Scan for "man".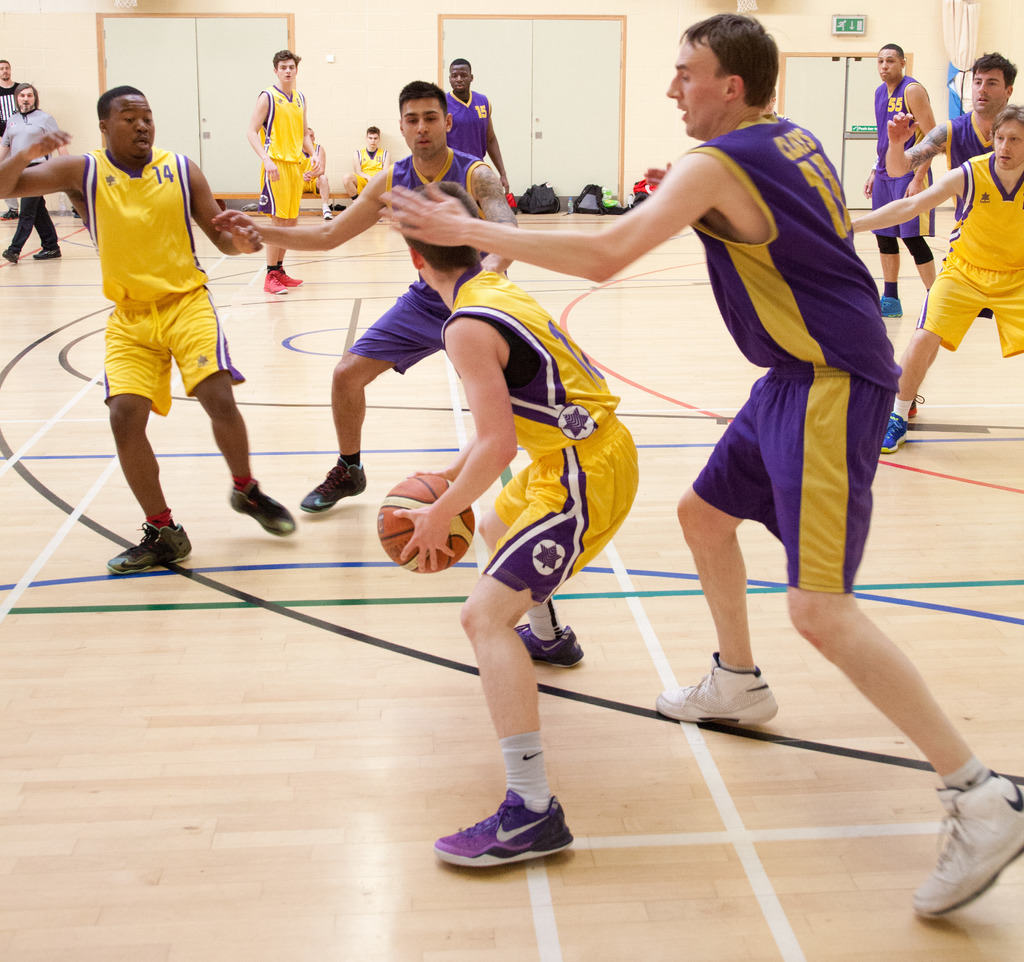
Scan result: bbox=[393, 171, 641, 868].
